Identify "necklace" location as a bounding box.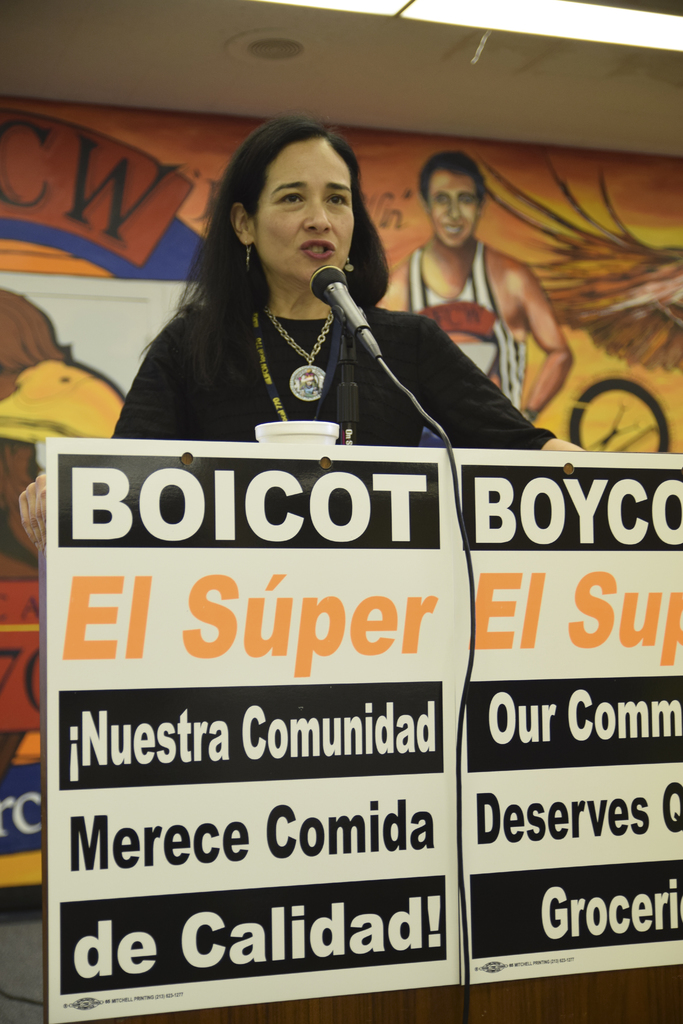
259:303:336:410.
